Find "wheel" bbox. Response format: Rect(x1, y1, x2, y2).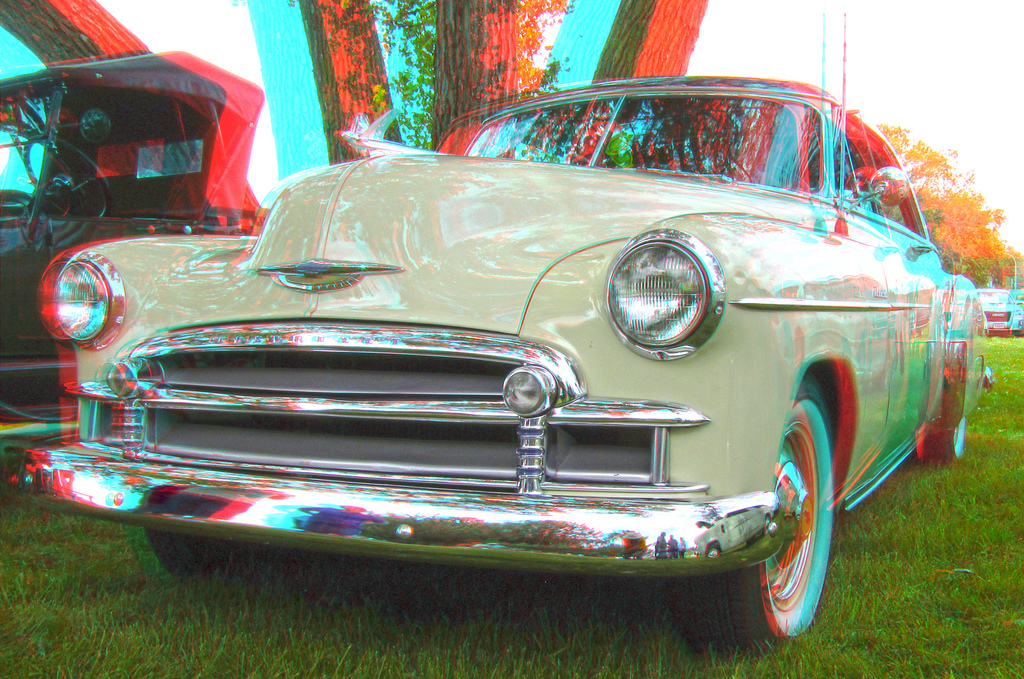
Rect(749, 384, 847, 659).
